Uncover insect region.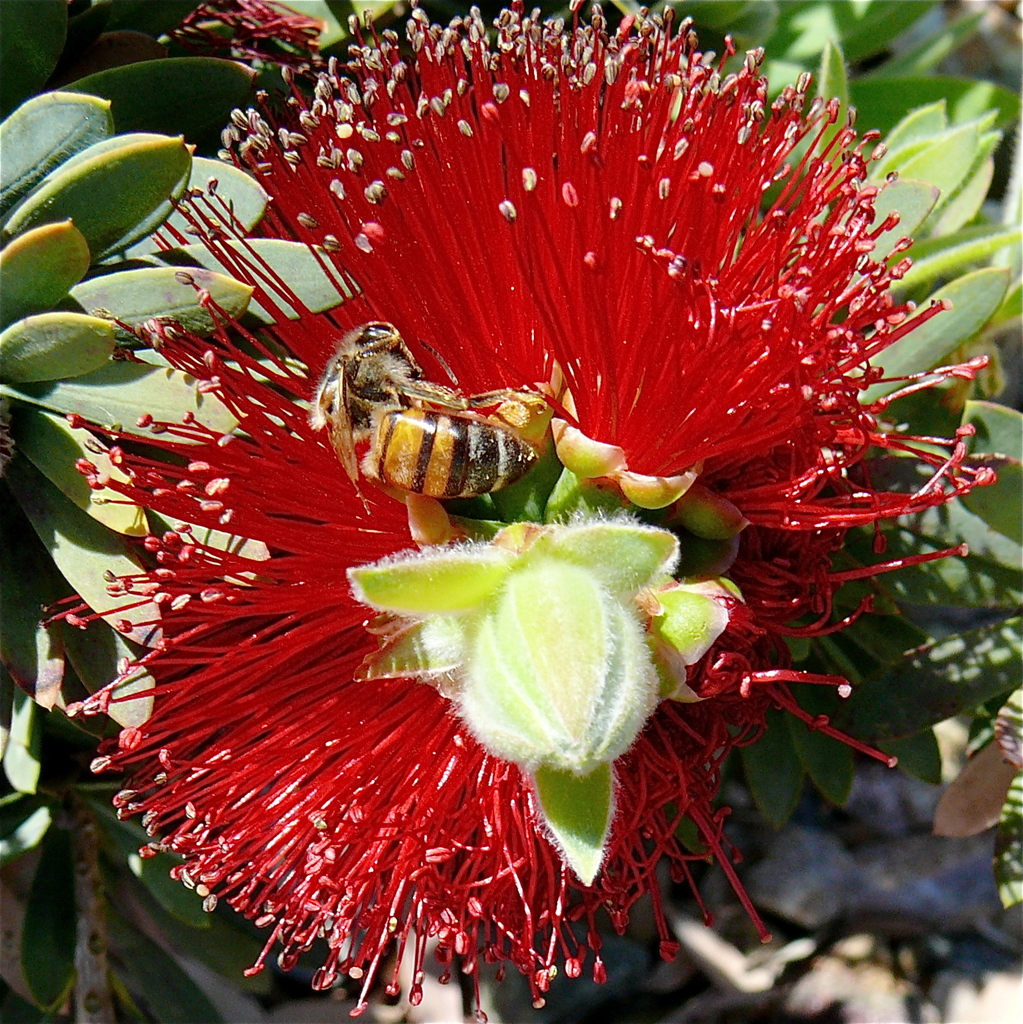
Uncovered: [left=310, top=316, right=540, bottom=521].
